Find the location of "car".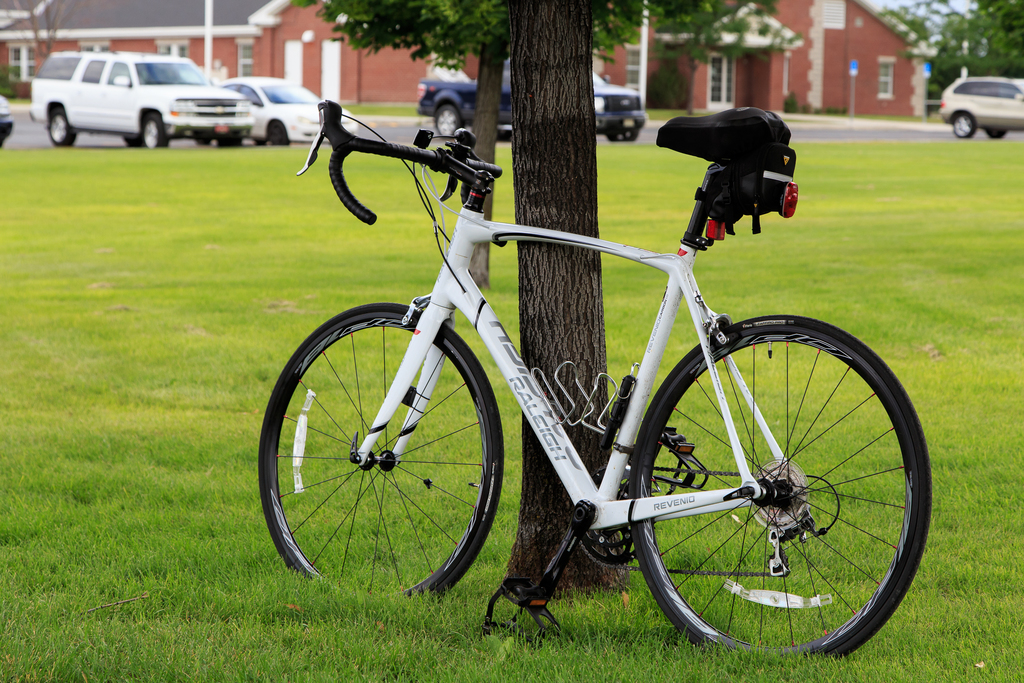
Location: {"left": 211, "top": 79, "right": 356, "bottom": 146}.
